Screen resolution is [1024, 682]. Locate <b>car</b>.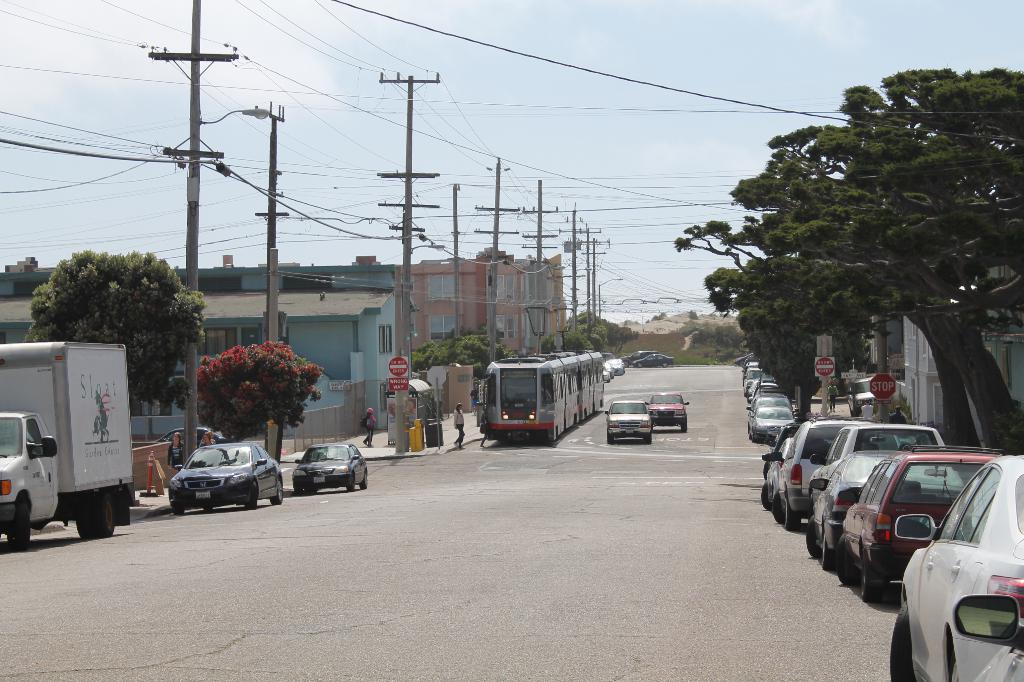
<region>608, 357, 627, 375</region>.
